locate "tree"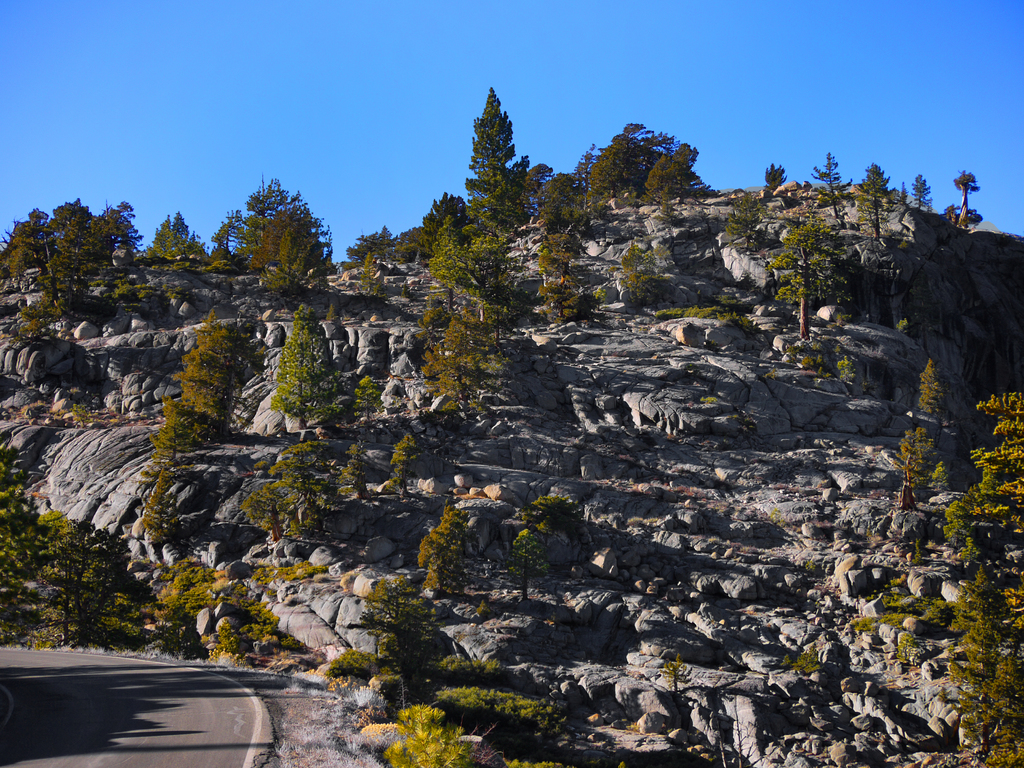
bbox=(847, 157, 918, 237)
